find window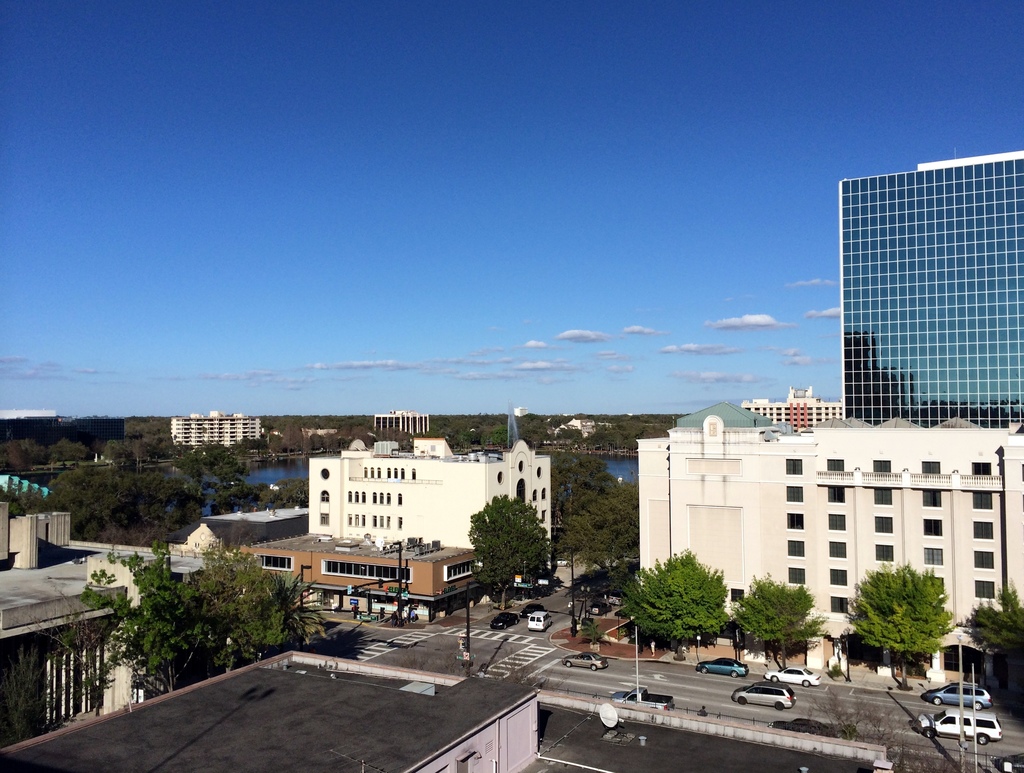
[511,478,526,511]
